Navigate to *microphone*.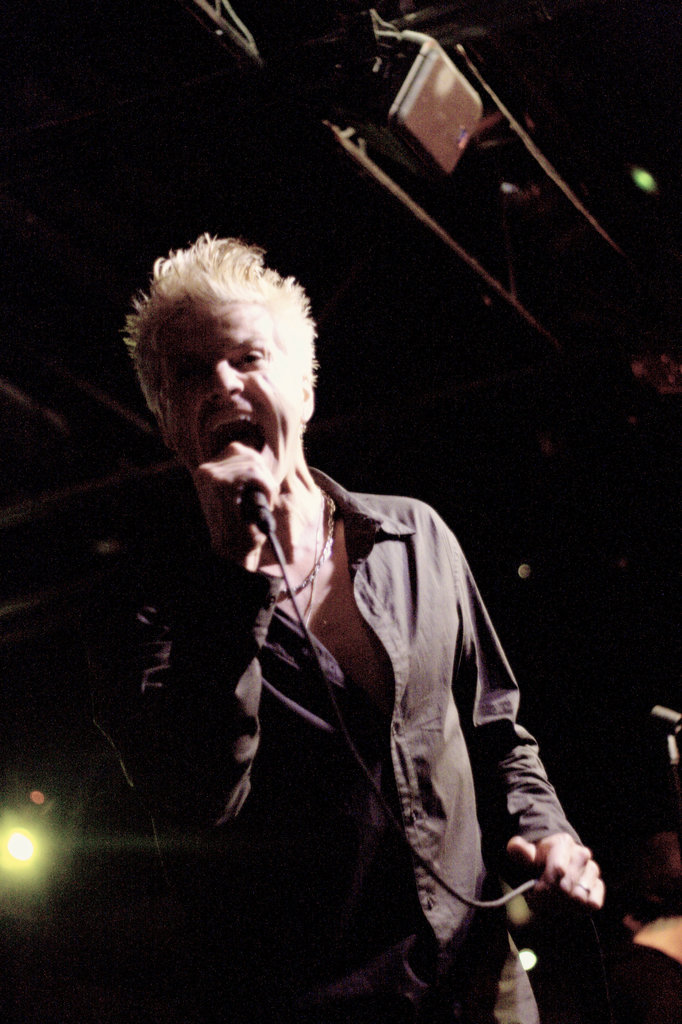
Navigation target: (x1=247, y1=487, x2=270, y2=516).
